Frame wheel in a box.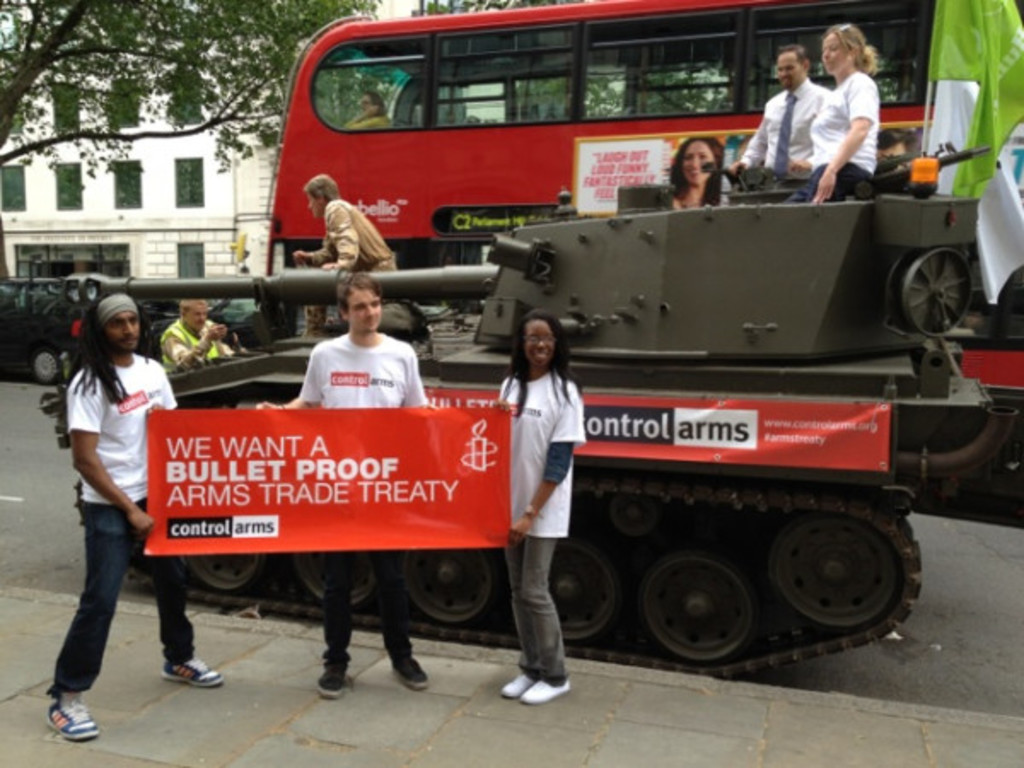
locate(34, 353, 61, 384).
